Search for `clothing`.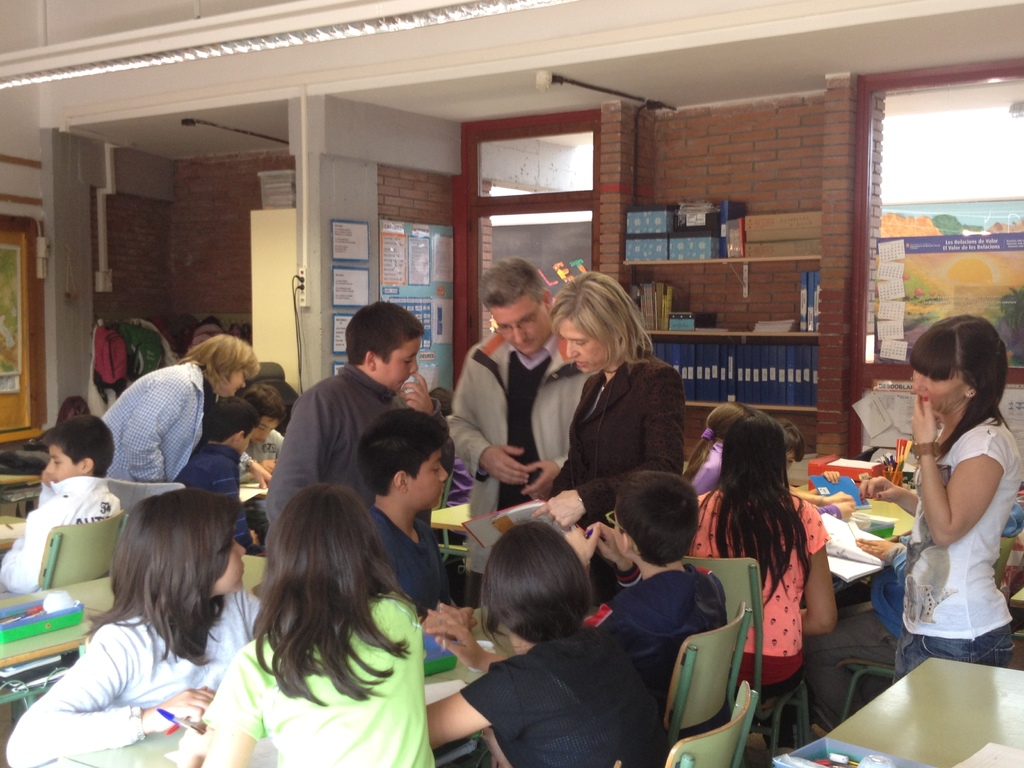
Found at x1=106, y1=360, x2=215, y2=495.
